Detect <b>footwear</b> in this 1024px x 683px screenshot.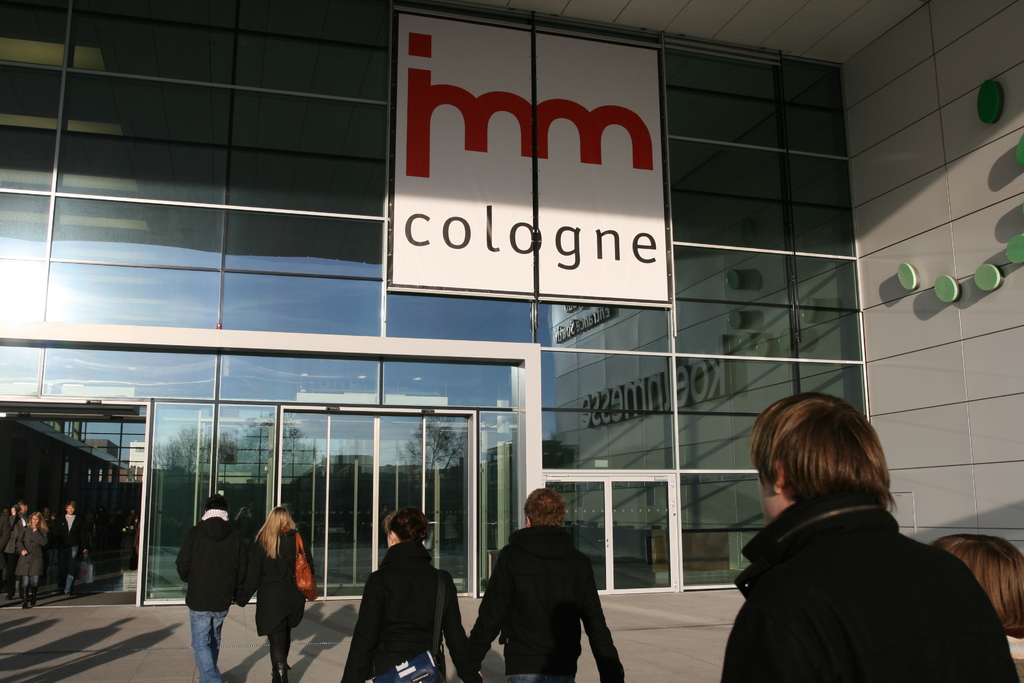
Detection: detection(276, 668, 287, 682).
